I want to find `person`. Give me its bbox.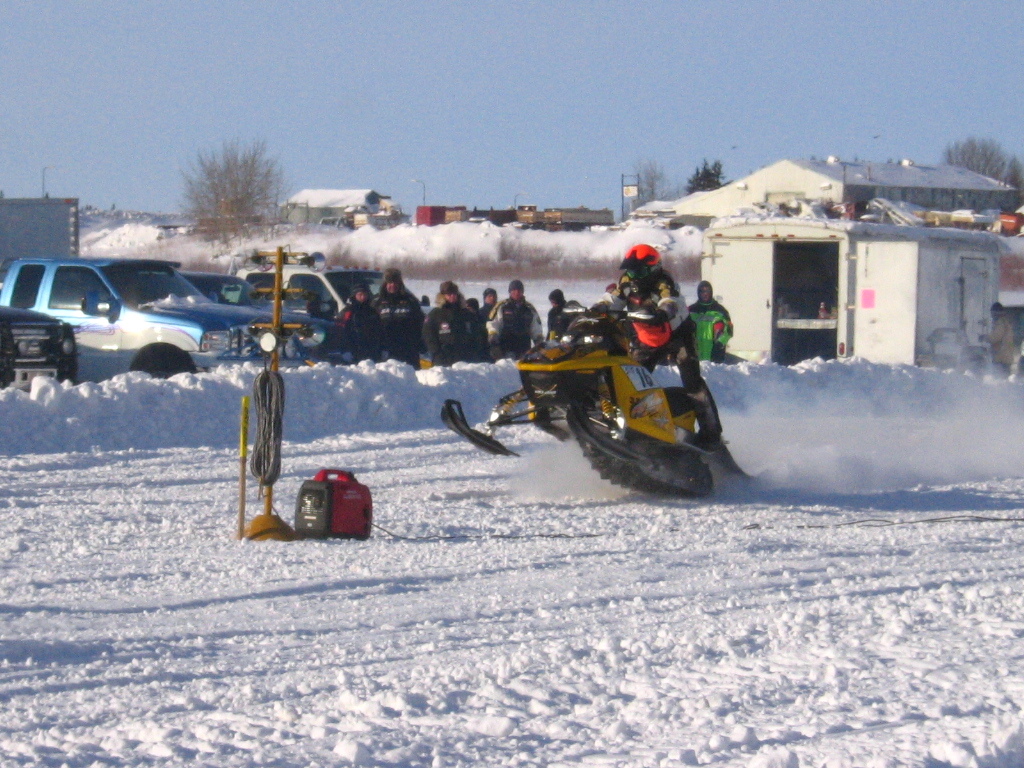
(left=544, top=284, right=573, bottom=332).
